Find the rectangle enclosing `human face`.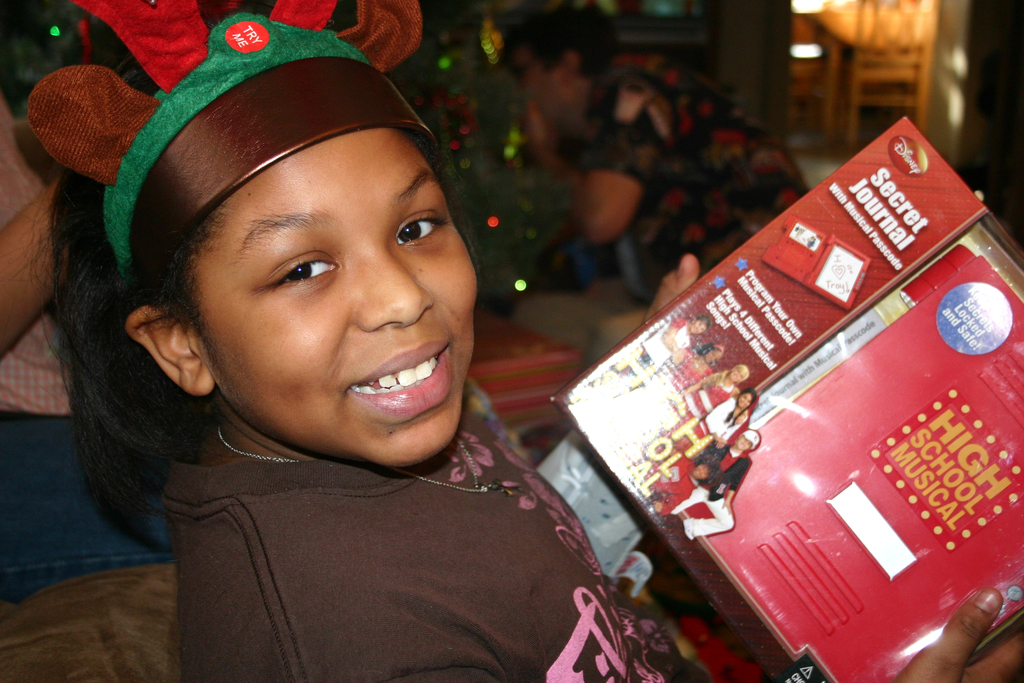
crop(172, 129, 478, 468).
